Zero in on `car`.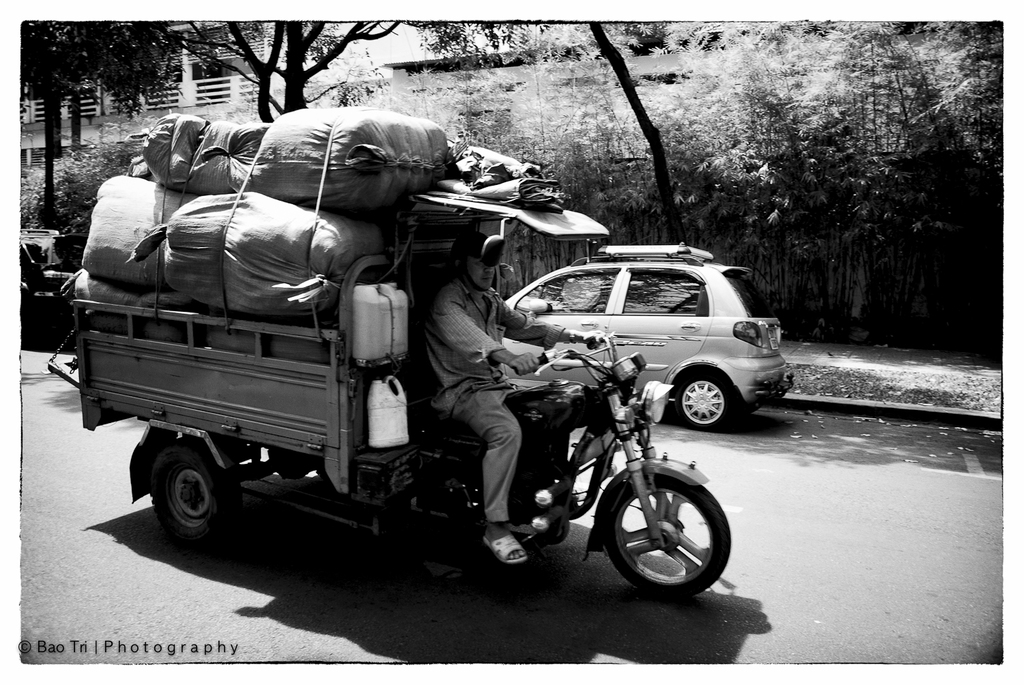
Zeroed in: <box>20,227,88,330</box>.
